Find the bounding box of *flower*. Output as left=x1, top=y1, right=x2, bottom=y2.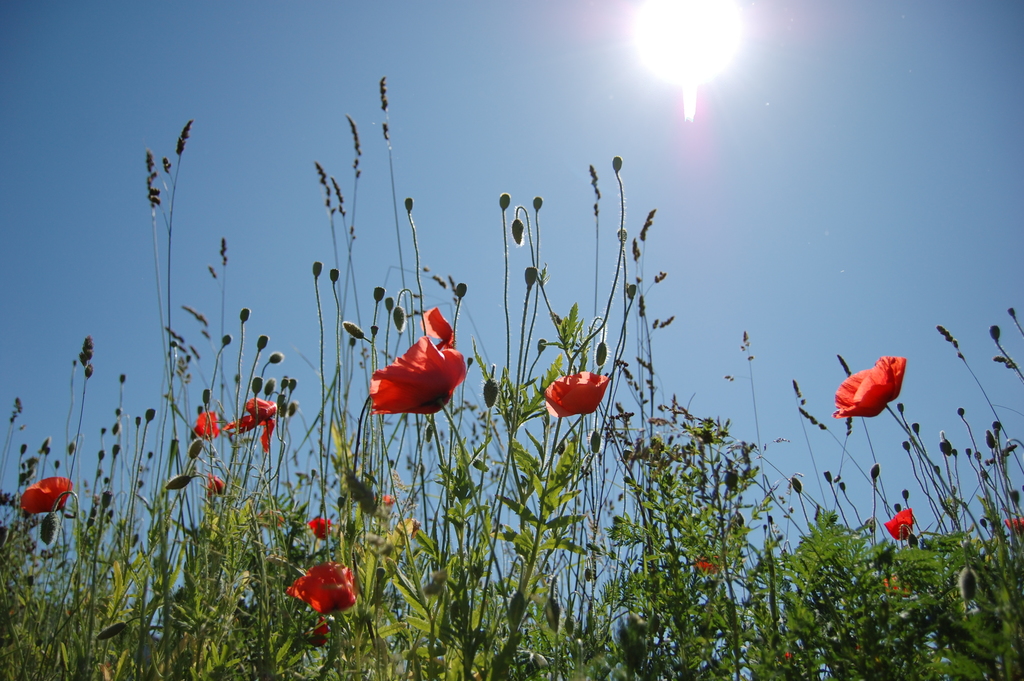
left=308, top=516, right=336, bottom=541.
